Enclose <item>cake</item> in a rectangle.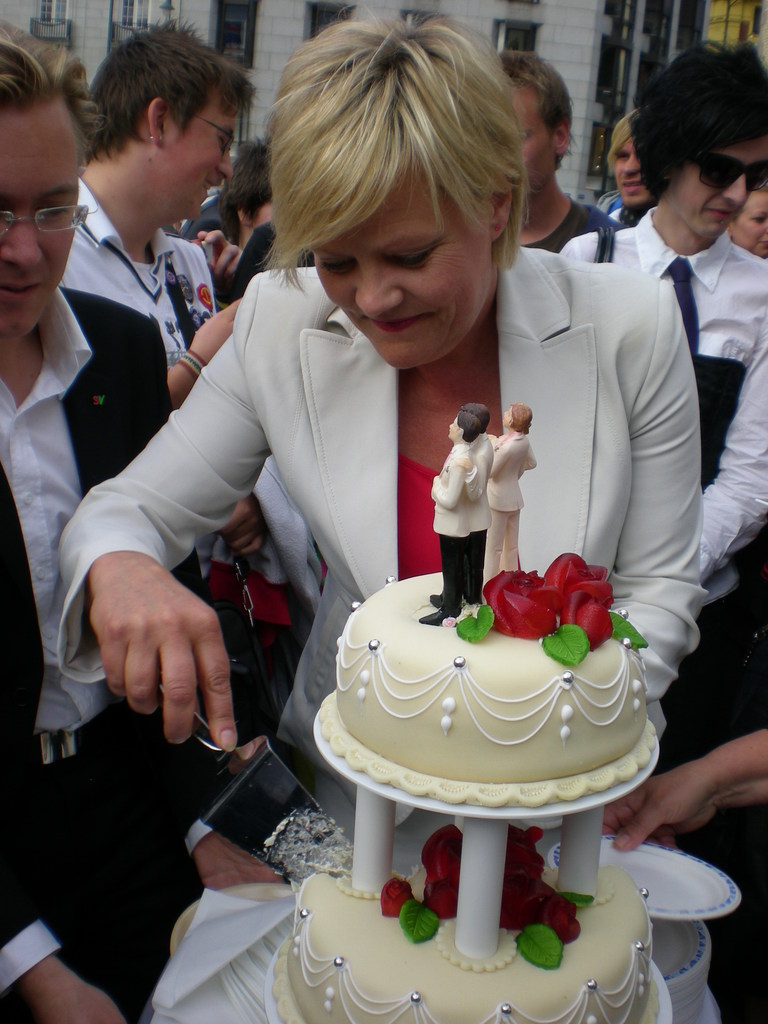
269/399/653/1023.
